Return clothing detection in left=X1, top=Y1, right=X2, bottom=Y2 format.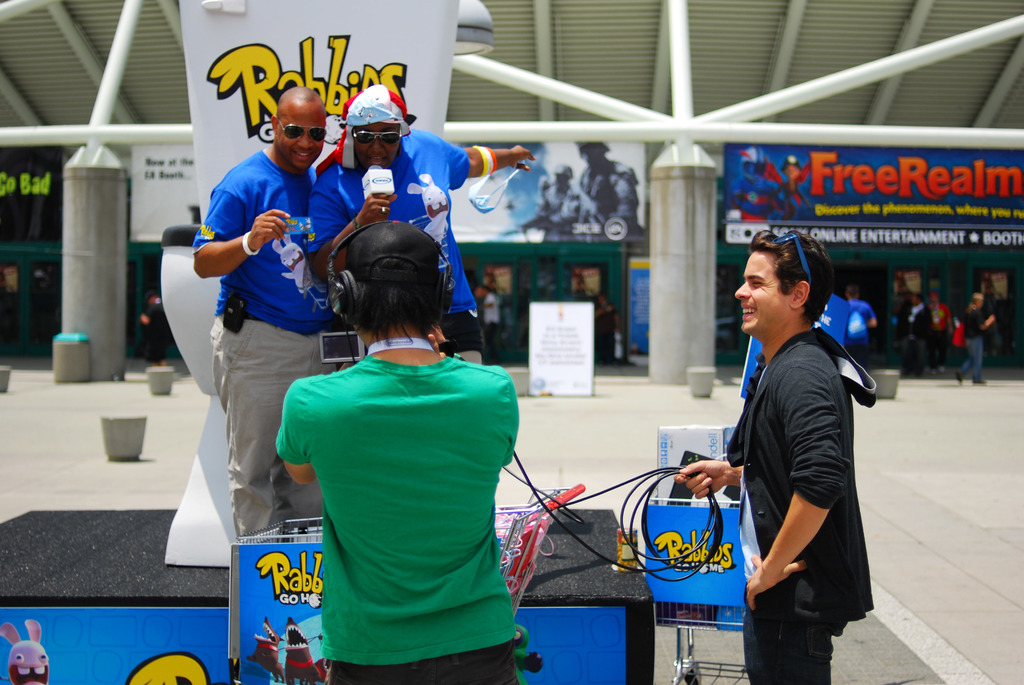
left=312, top=130, right=486, bottom=358.
